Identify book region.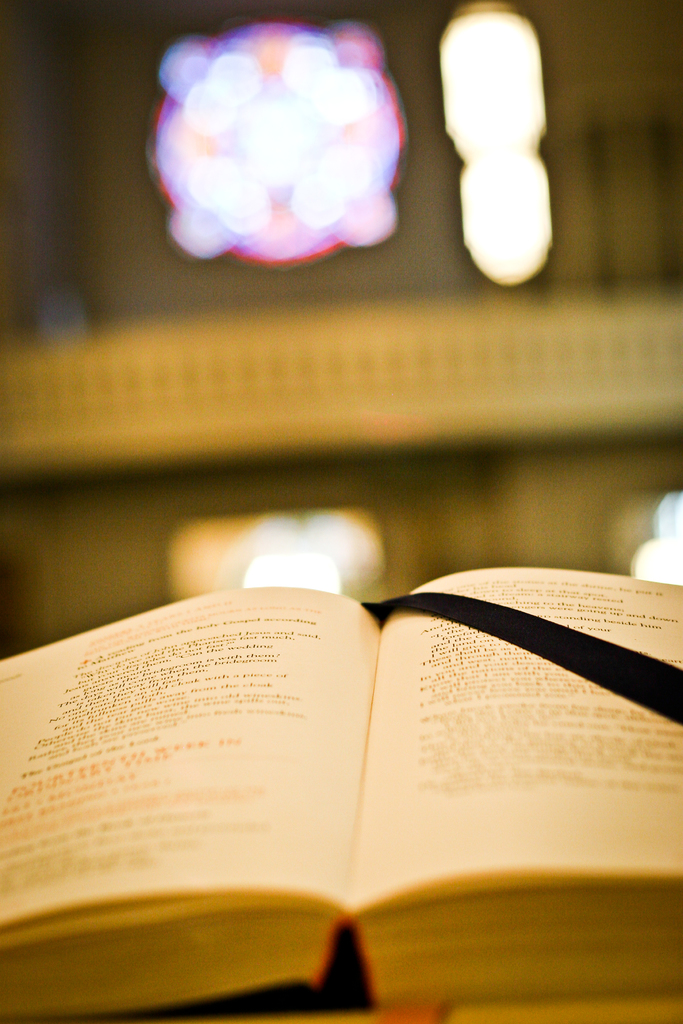
Region: [x1=26, y1=488, x2=664, y2=1016].
